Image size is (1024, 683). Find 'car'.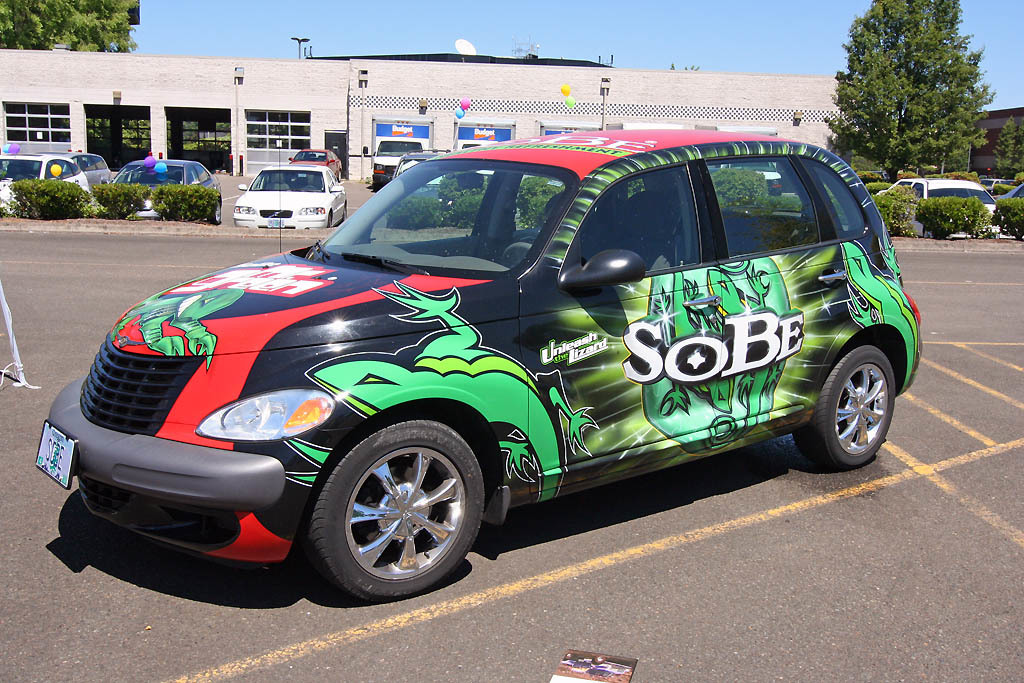
crop(0, 152, 93, 217).
